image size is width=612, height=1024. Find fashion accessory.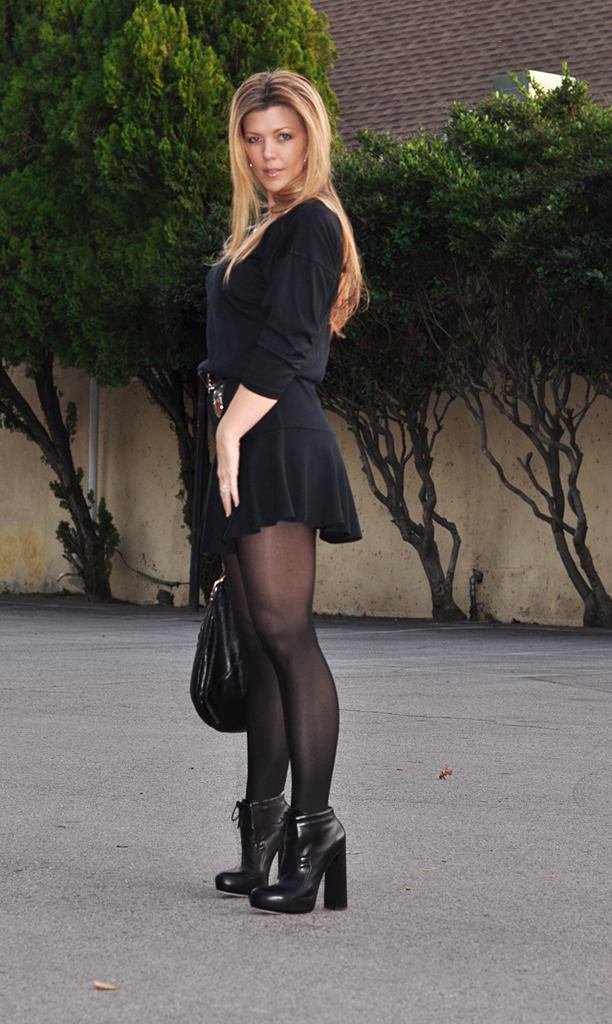
left=198, top=369, right=229, bottom=419.
